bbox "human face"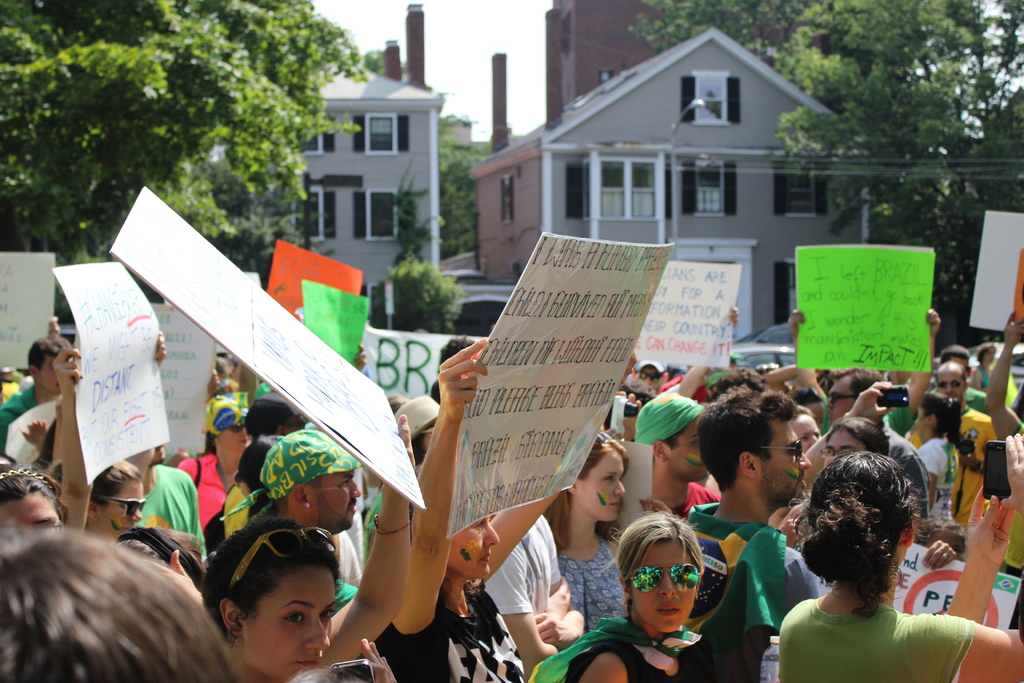
bbox=(826, 375, 861, 423)
